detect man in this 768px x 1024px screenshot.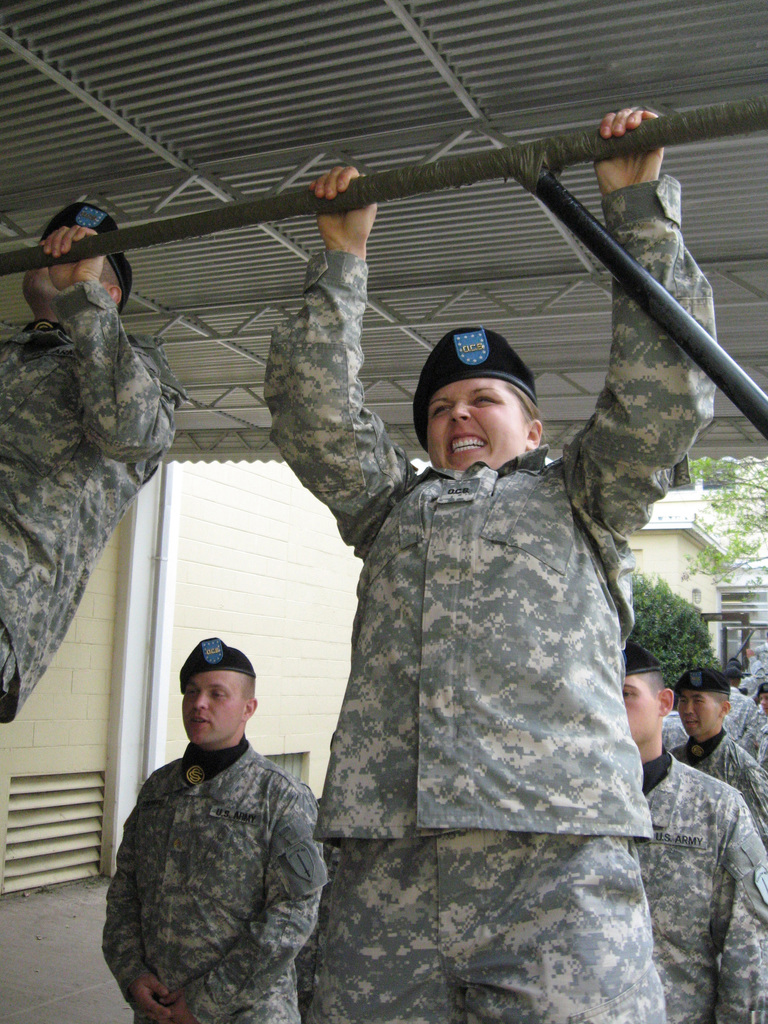
Detection: select_region(618, 639, 767, 1023).
